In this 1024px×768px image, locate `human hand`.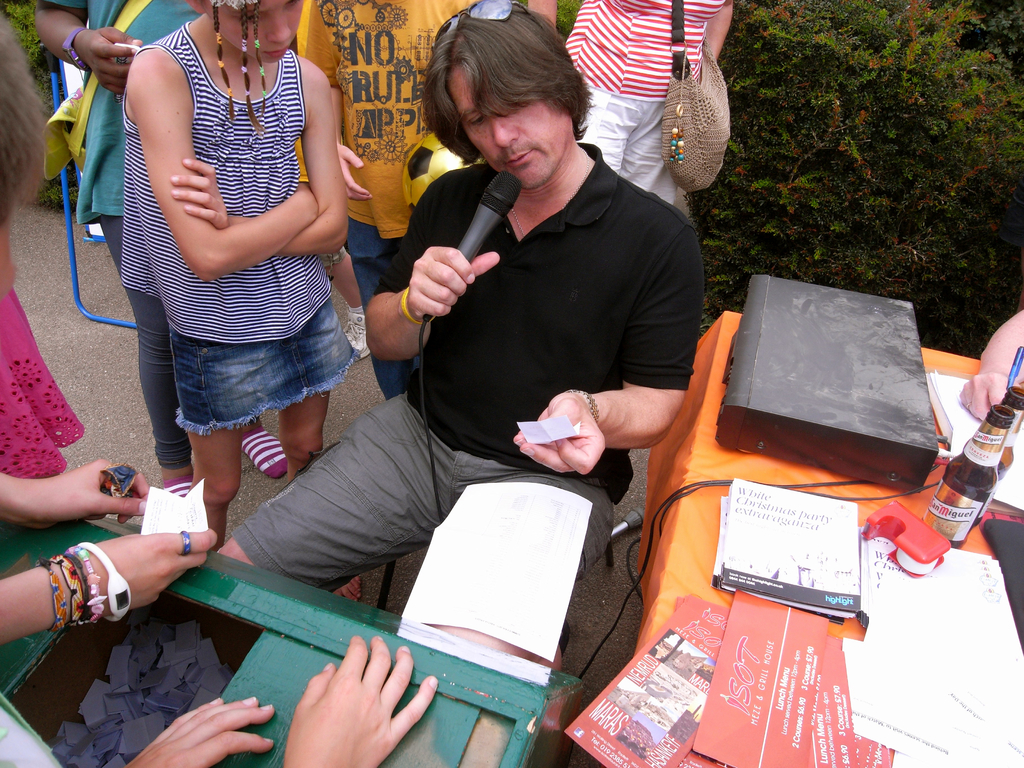
Bounding box: x1=122, y1=692, x2=277, y2=767.
